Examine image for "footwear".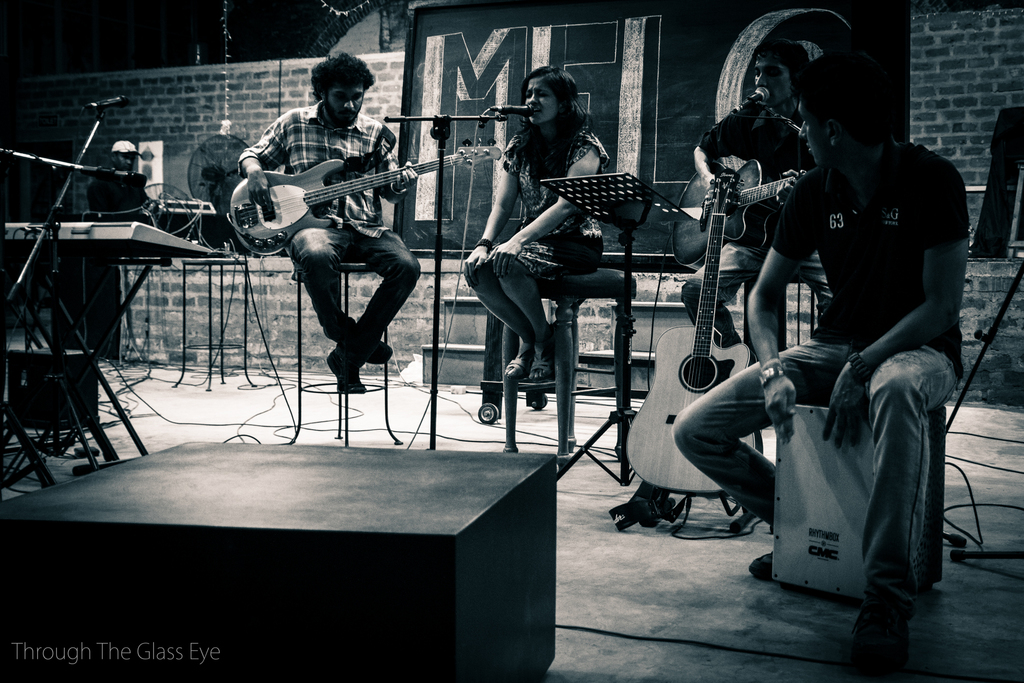
Examination result: <box>531,345,564,385</box>.
